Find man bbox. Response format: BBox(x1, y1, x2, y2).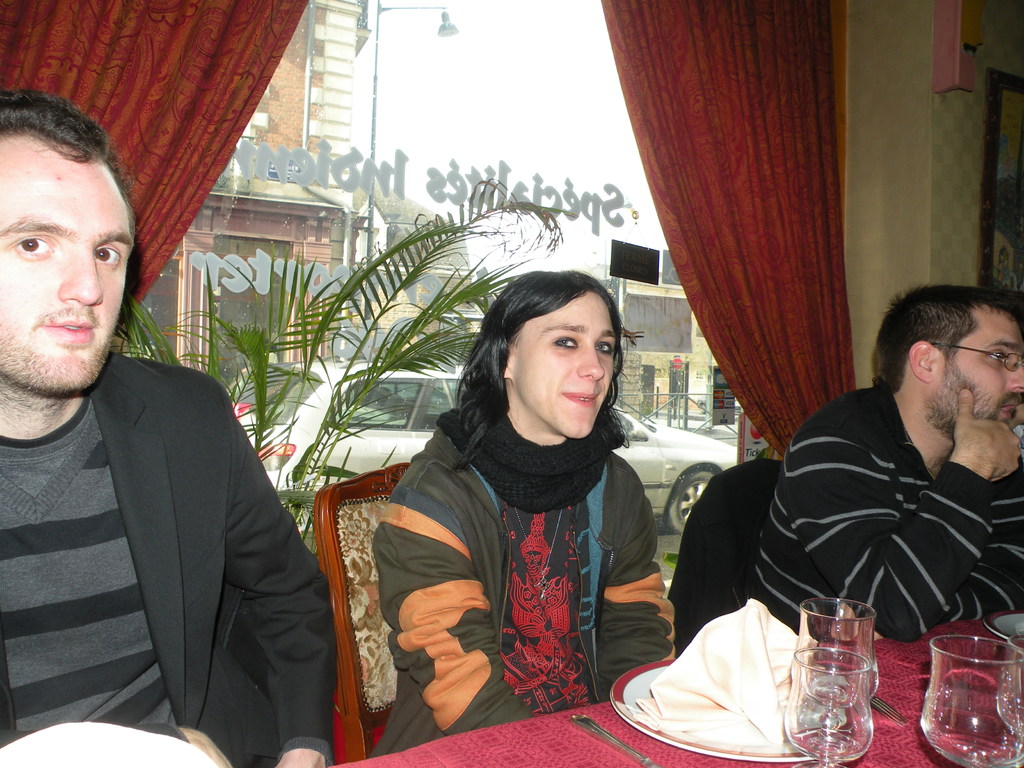
BBox(0, 89, 341, 767).
